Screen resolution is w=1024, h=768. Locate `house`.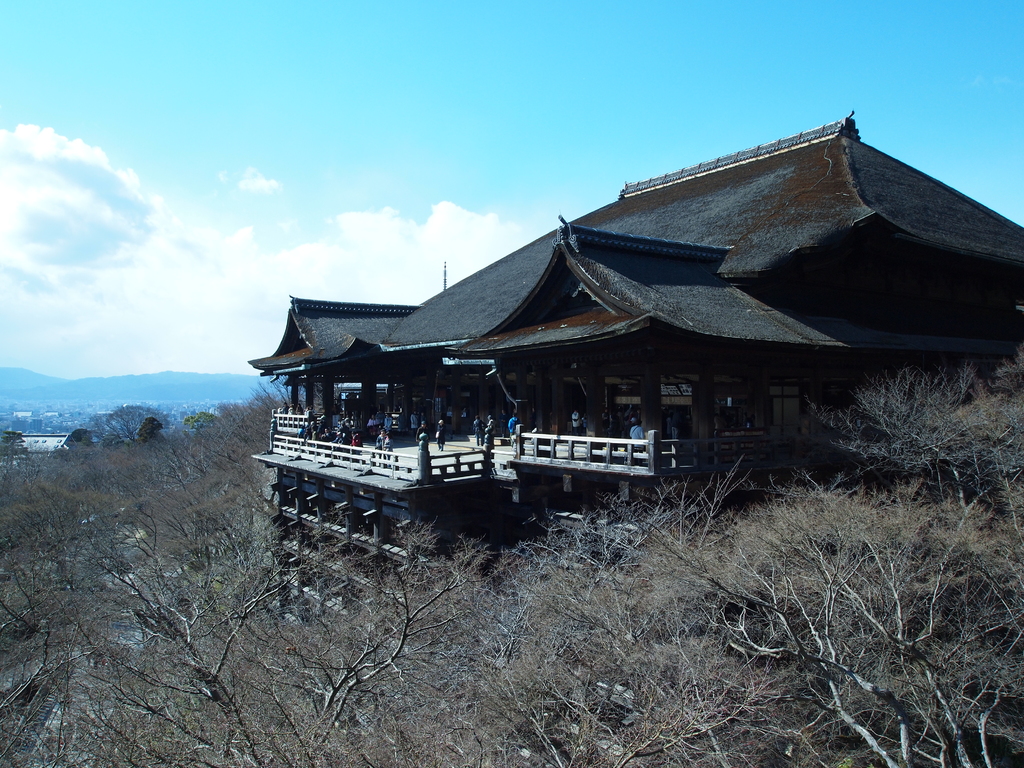
{"left": 248, "top": 108, "right": 1023, "bottom": 632}.
